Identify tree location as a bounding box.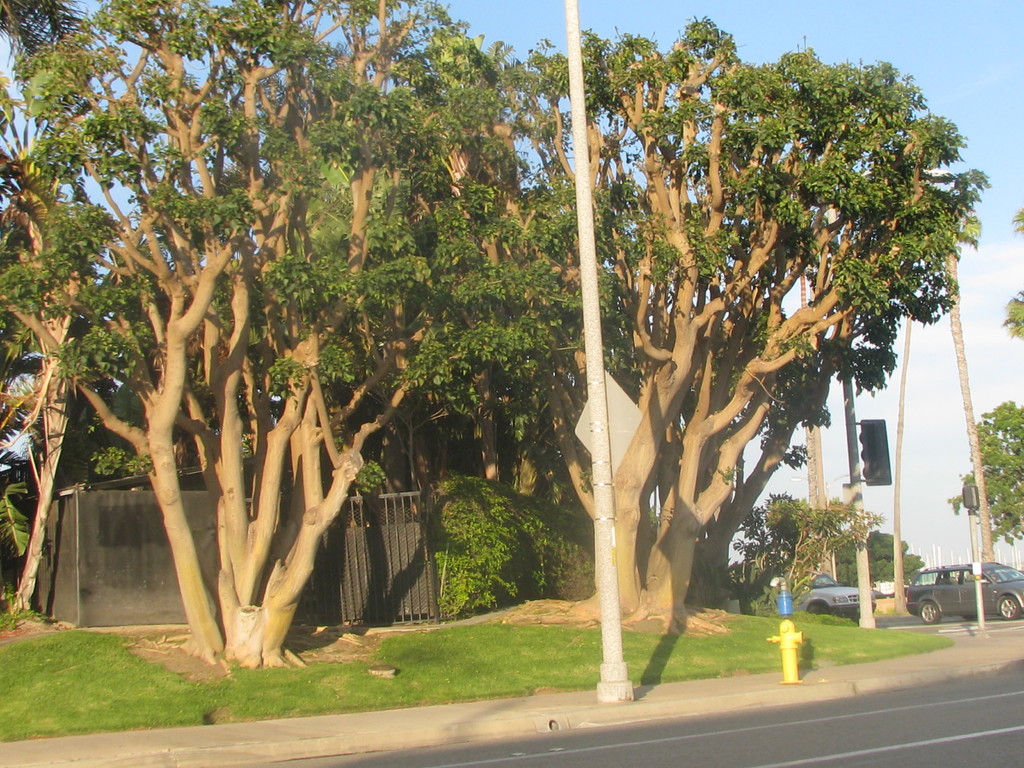
select_region(742, 490, 887, 618).
